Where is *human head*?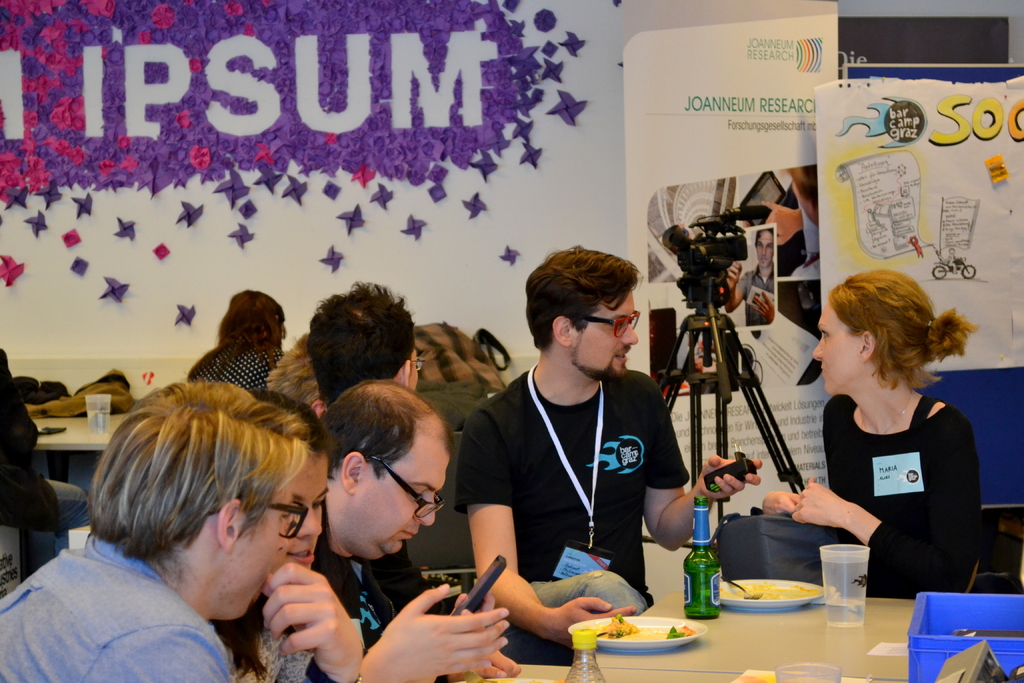
rect(810, 265, 982, 398).
